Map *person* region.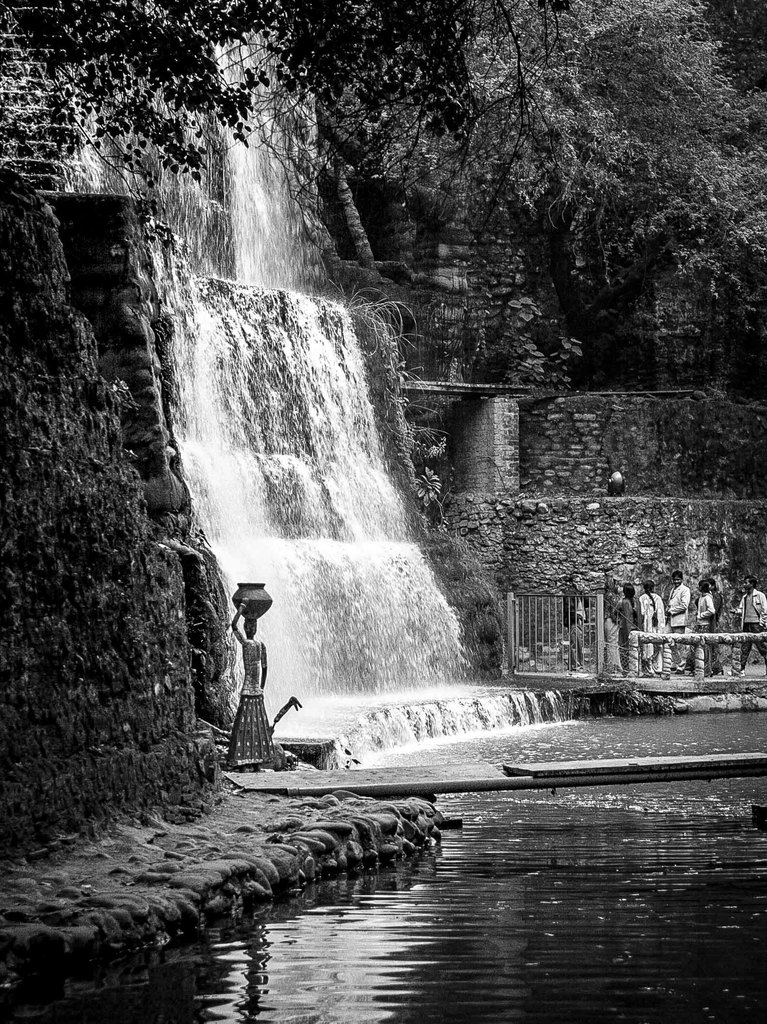
Mapped to [left=559, top=573, right=595, bottom=670].
